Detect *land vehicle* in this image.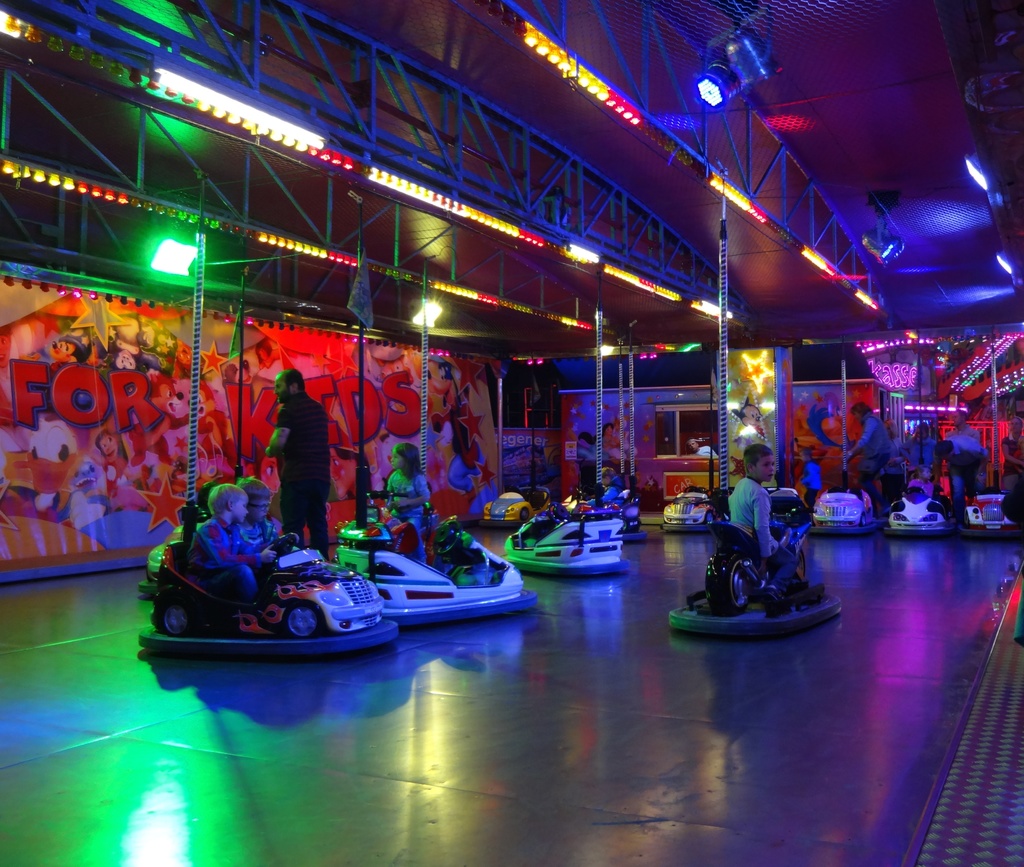
Detection: BBox(966, 494, 1012, 533).
